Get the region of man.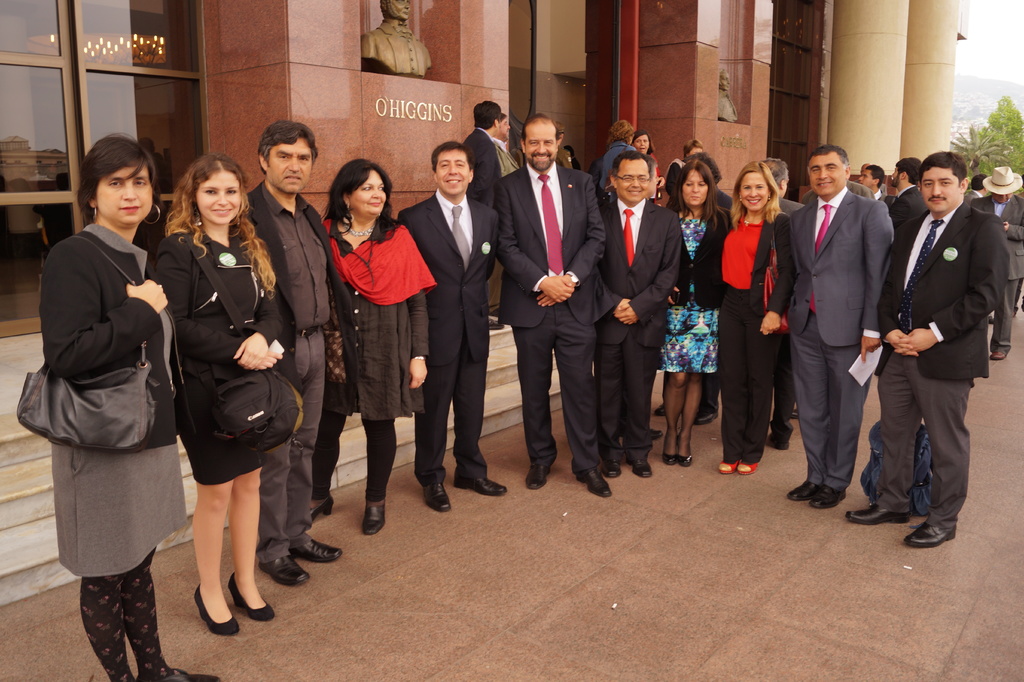
box=[407, 130, 509, 544].
